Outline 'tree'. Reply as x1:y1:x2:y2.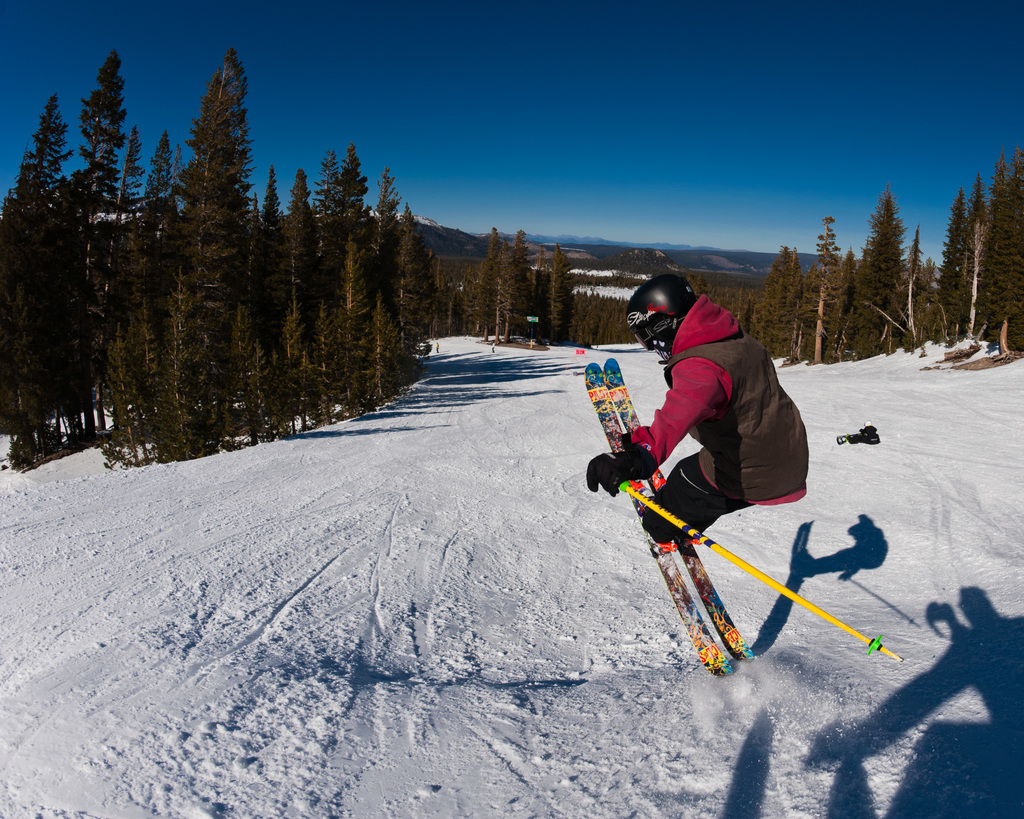
500:235:528:349.
